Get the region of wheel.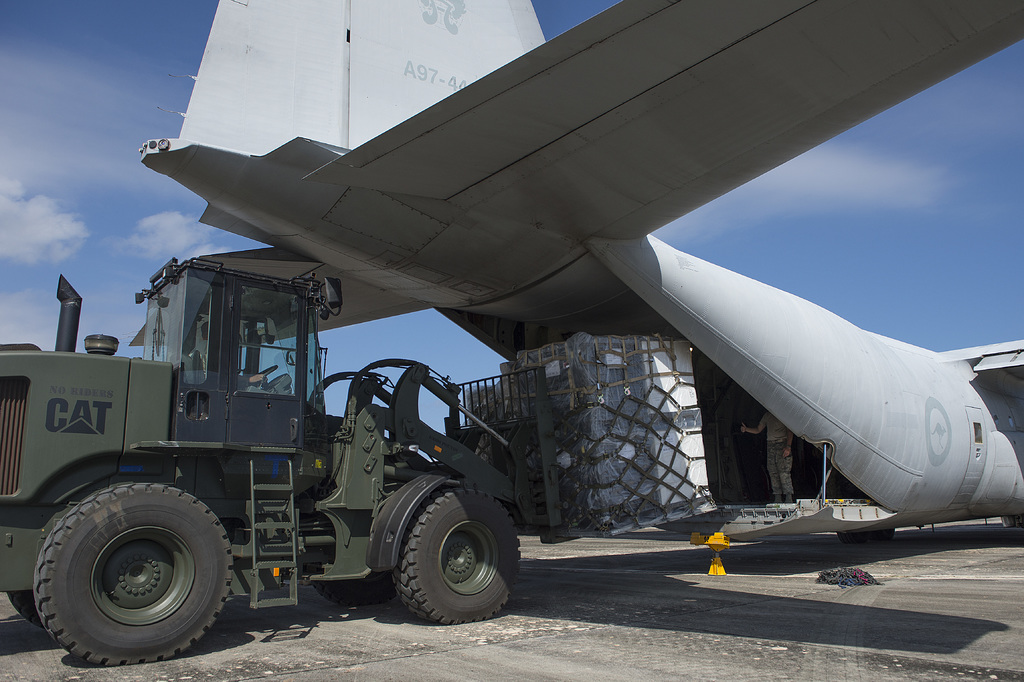
[left=9, top=592, right=34, bottom=620].
